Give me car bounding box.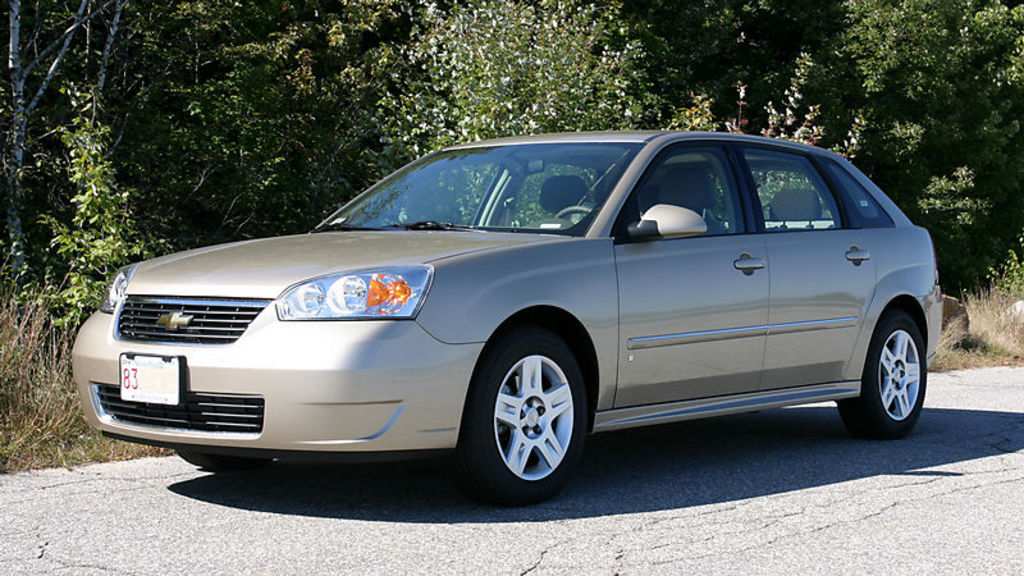
[left=73, top=123, right=941, bottom=488].
